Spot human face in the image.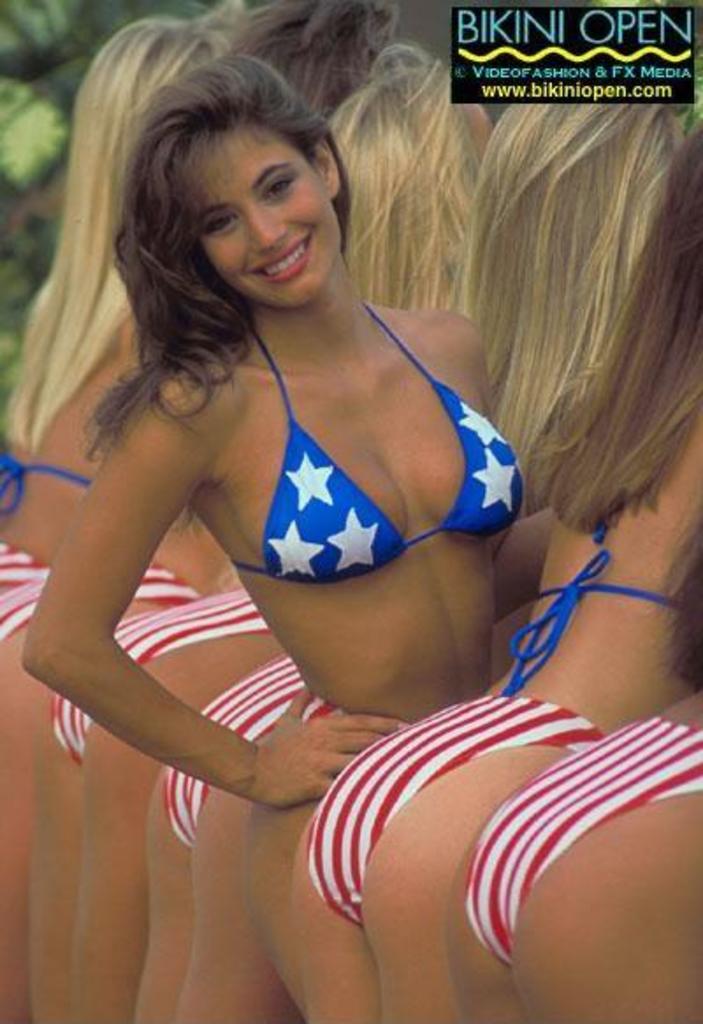
human face found at bbox(169, 119, 343, 314).
